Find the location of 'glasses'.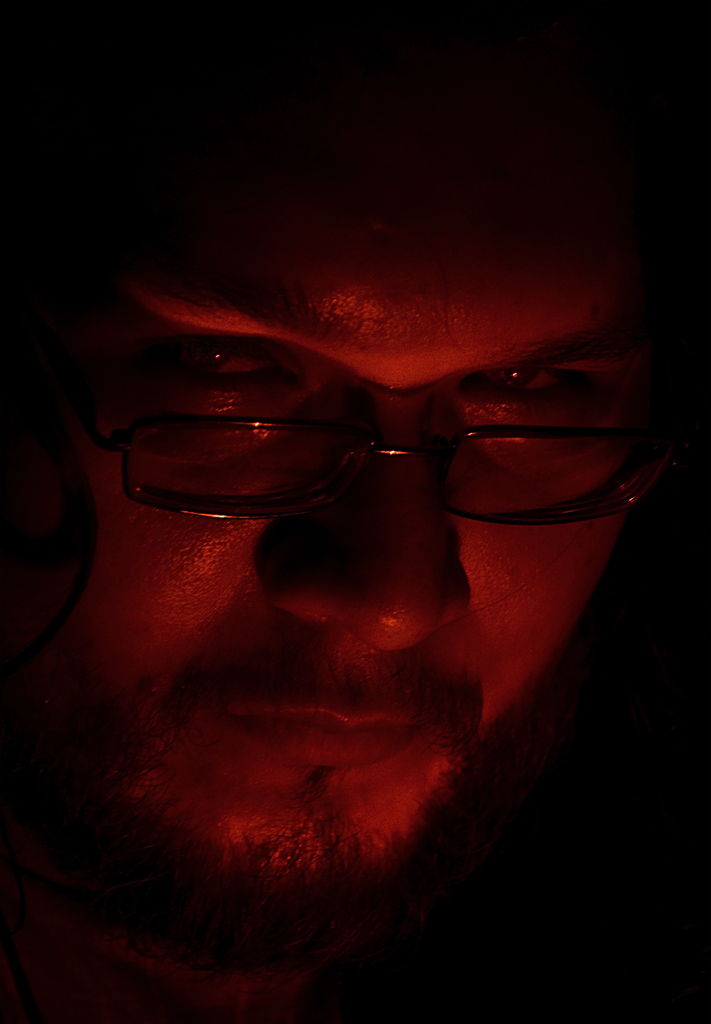
Location: [x1=98, y1=313, x2=654, y2=540].
